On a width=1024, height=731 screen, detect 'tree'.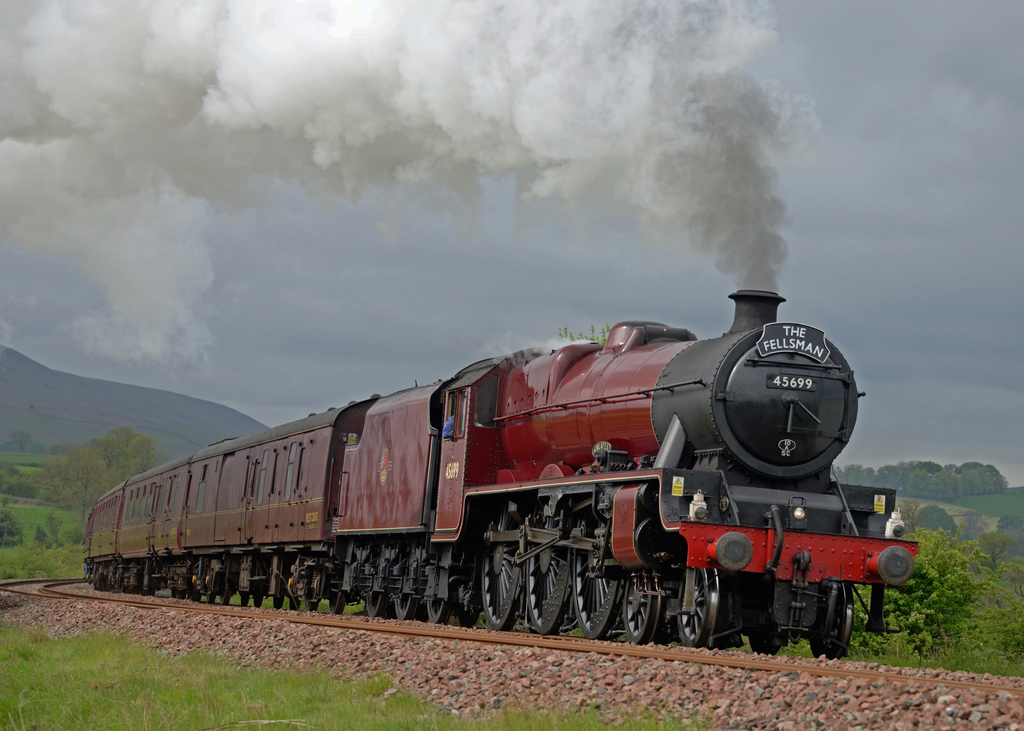
[left=0, top=501, right=22, bottom=547].
